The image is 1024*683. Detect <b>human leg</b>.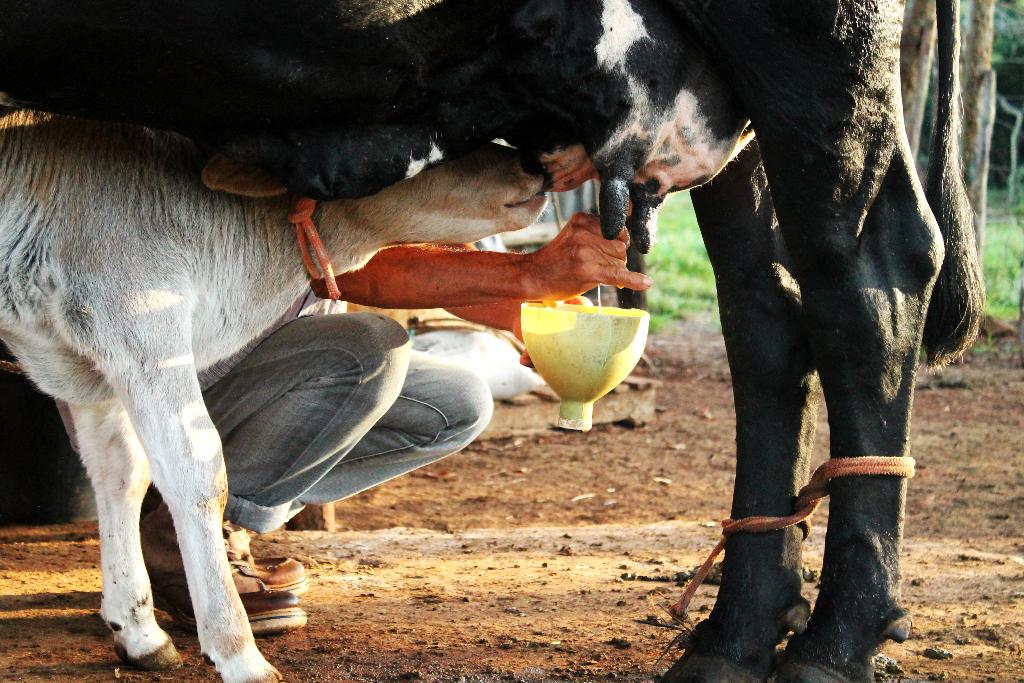
Detection: region(304, 355, 490, 513).
